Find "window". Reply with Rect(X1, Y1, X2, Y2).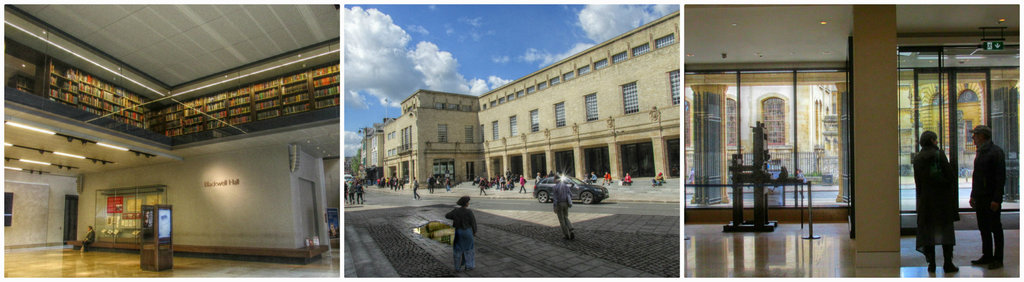
Rect(496, 96, 507, 104).
